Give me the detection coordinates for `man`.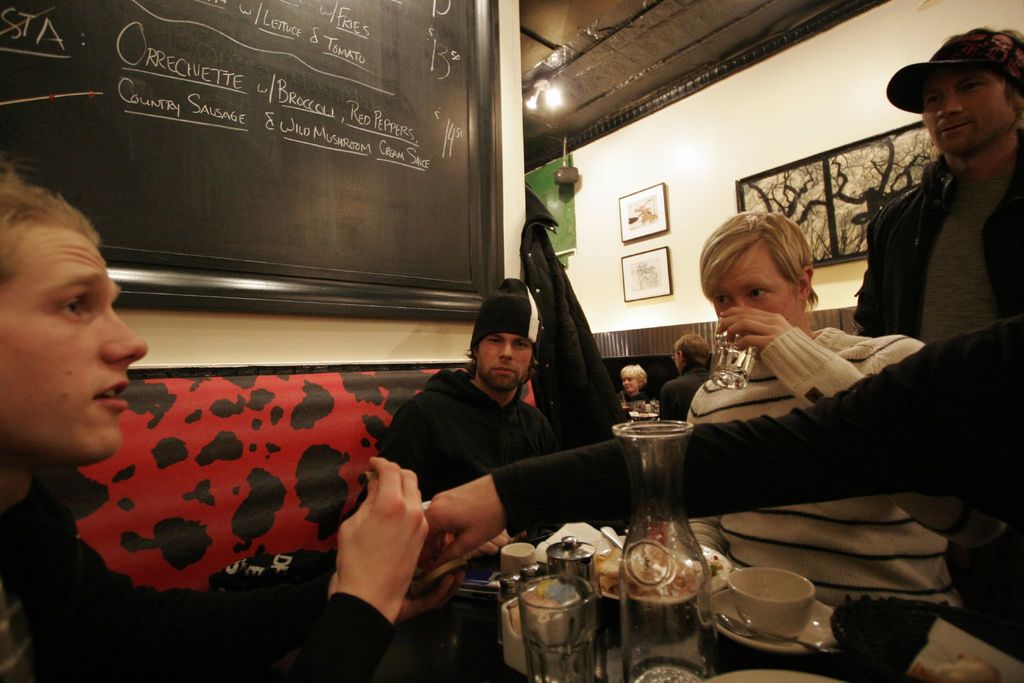
[left=682, top=210, right=997, bottom=682].
